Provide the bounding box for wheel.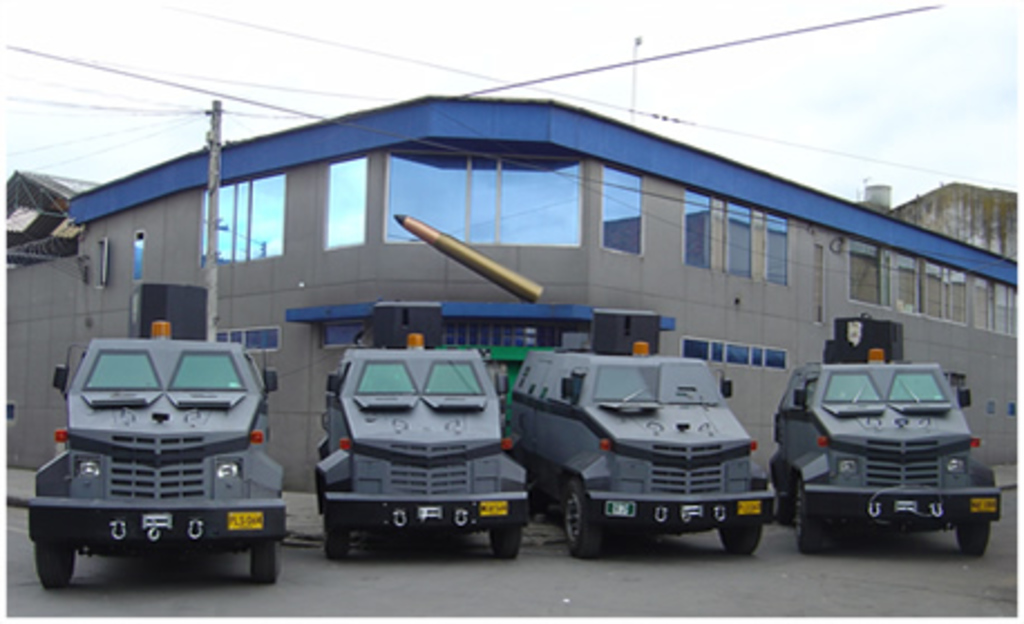
pyautogui.locateOnScreen(253, 539, 286, 582).
